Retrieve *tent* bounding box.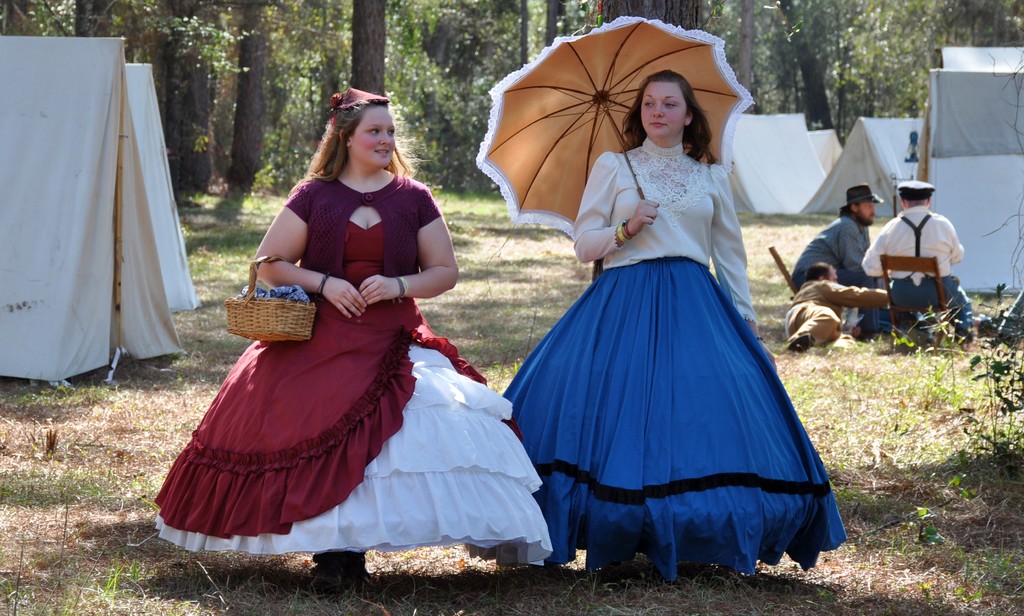
Bounding box: bbox(899, 31, 1023, 308).
